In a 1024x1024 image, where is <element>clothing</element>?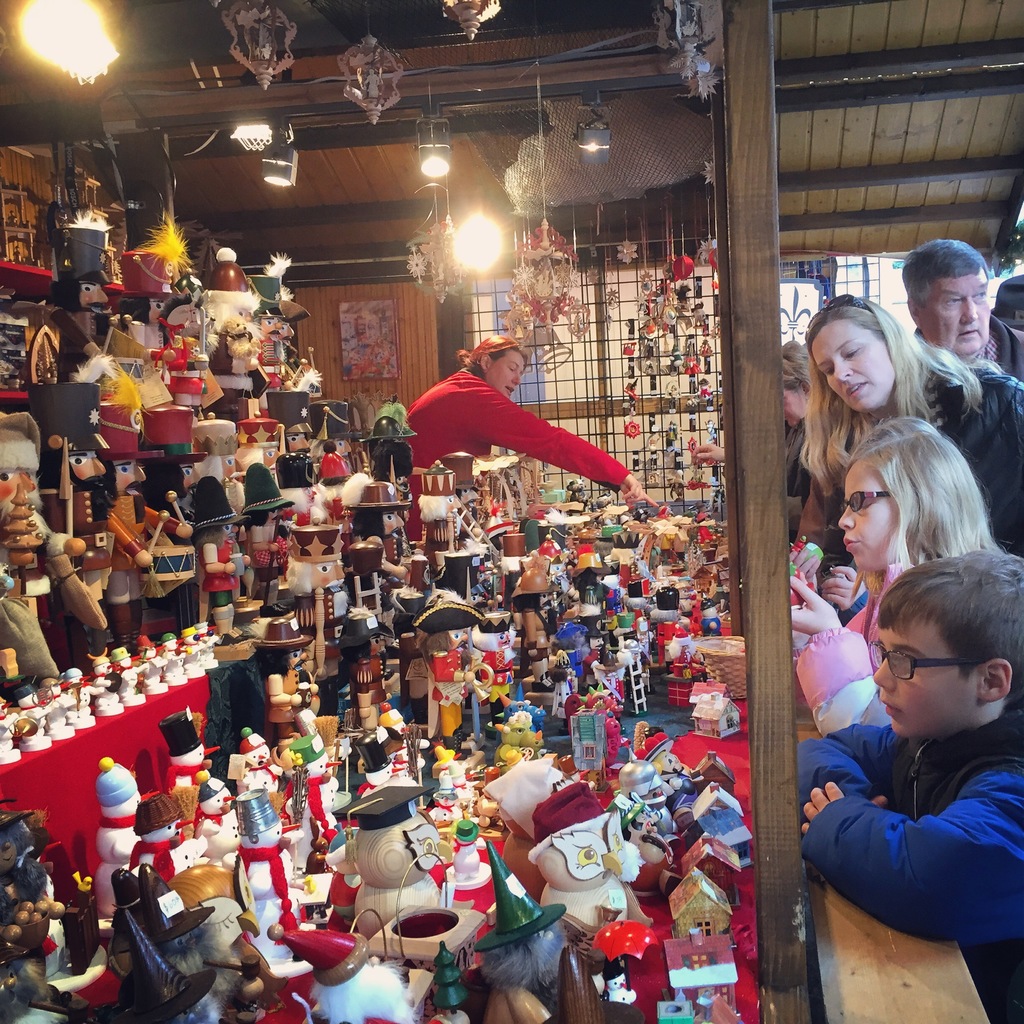
box=[792, 561, 911, 728].
